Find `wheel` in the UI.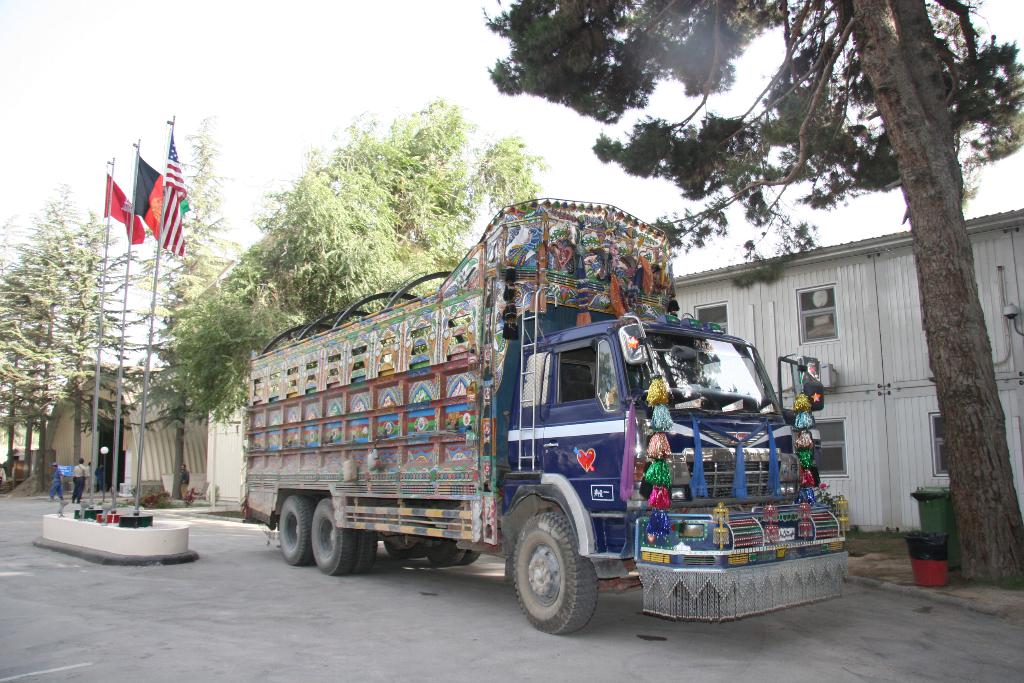
UI element at 459, 550, 480, 567.
